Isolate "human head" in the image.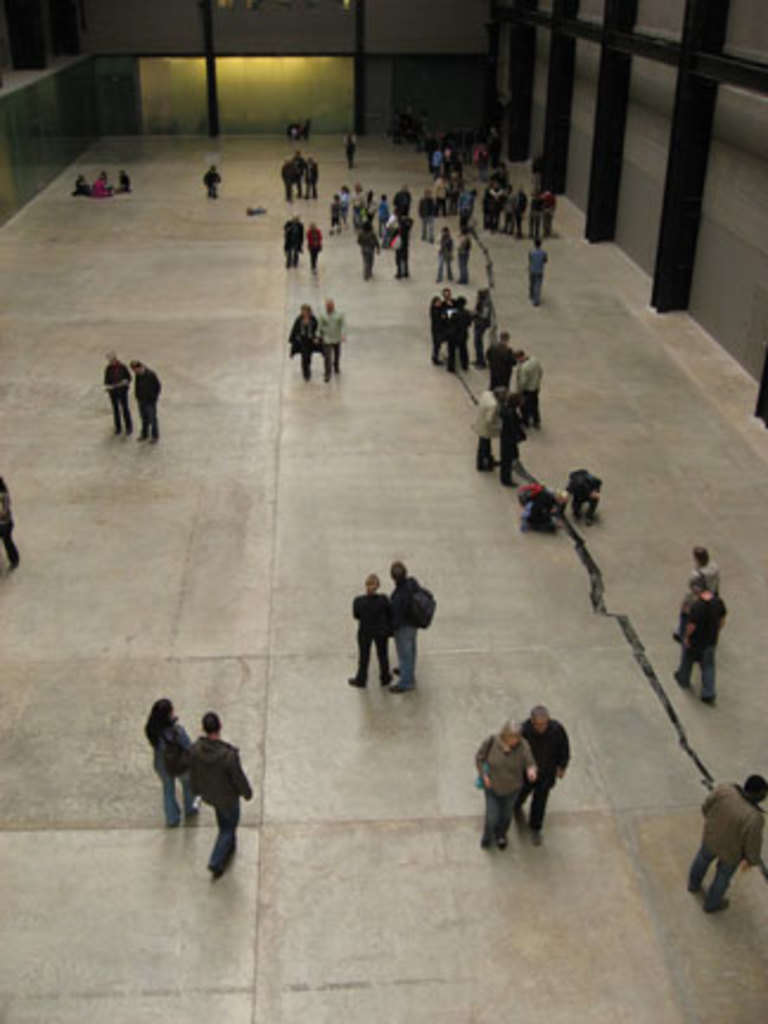
Isolated region: l=695, t=576, r=706, b=597.
